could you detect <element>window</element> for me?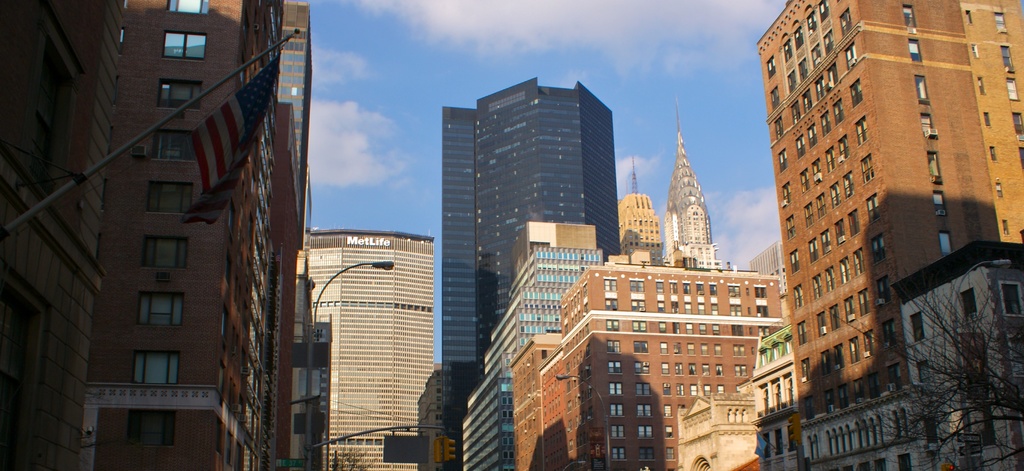
Detection result: bbox=(687, 340, 697, 356).
